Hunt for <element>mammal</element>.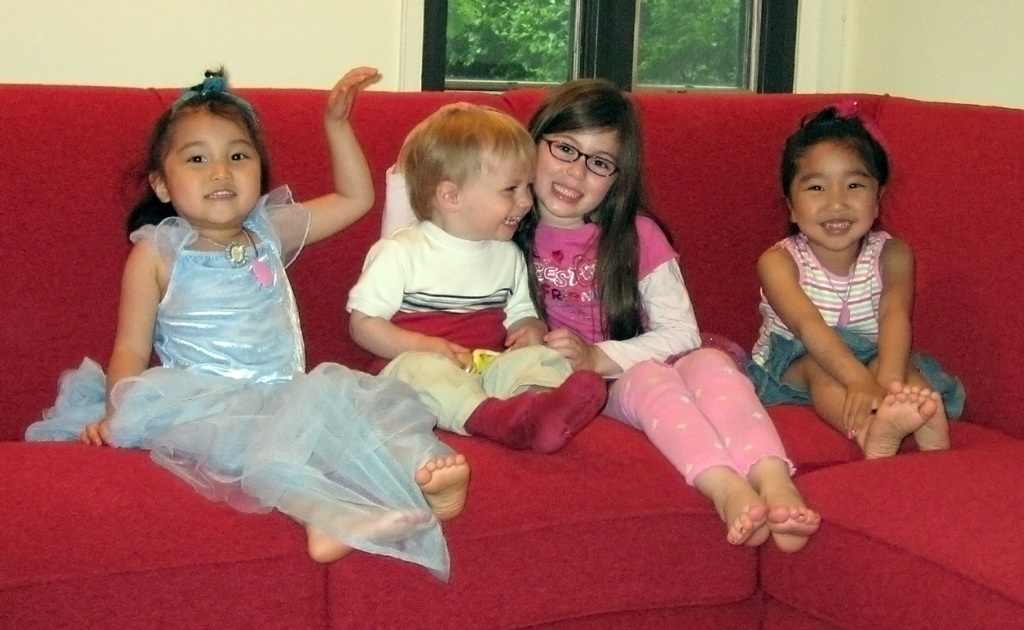
Hunted down at x1=348 y1=99 x2=614 y2=453.
